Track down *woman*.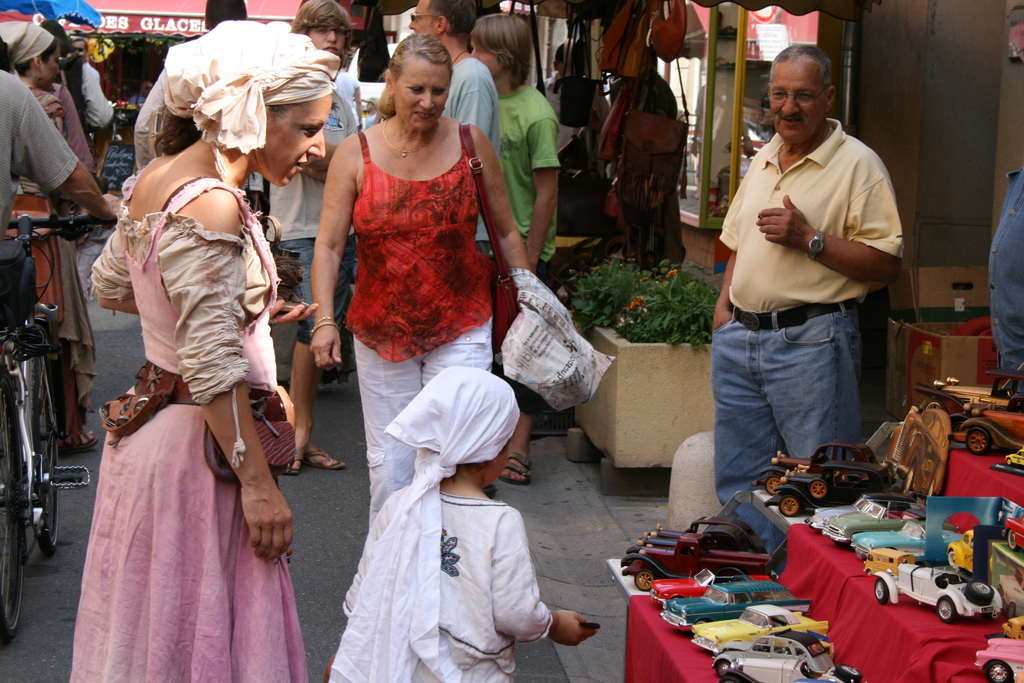
Tracked to [307,33,543,540].
